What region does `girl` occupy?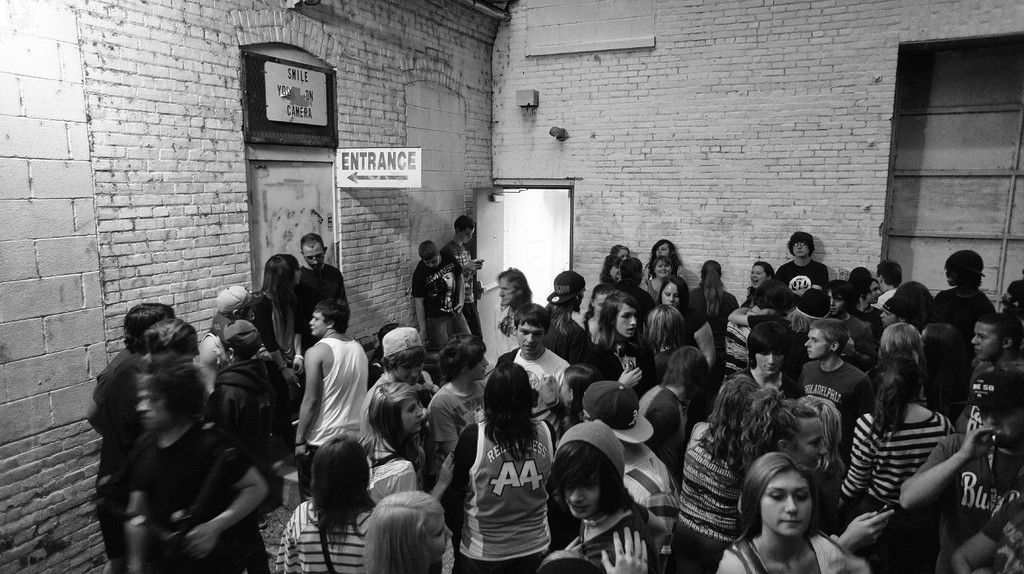
region(742, 261, 776, 308).
